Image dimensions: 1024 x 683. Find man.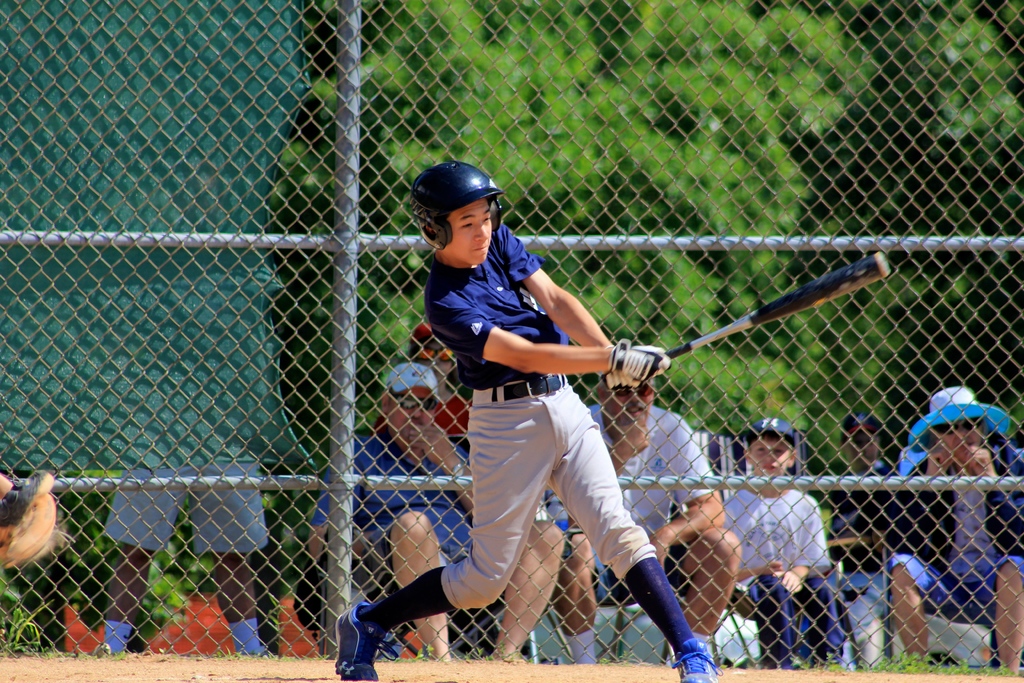
l=542, t=366, r=740, b=668.
